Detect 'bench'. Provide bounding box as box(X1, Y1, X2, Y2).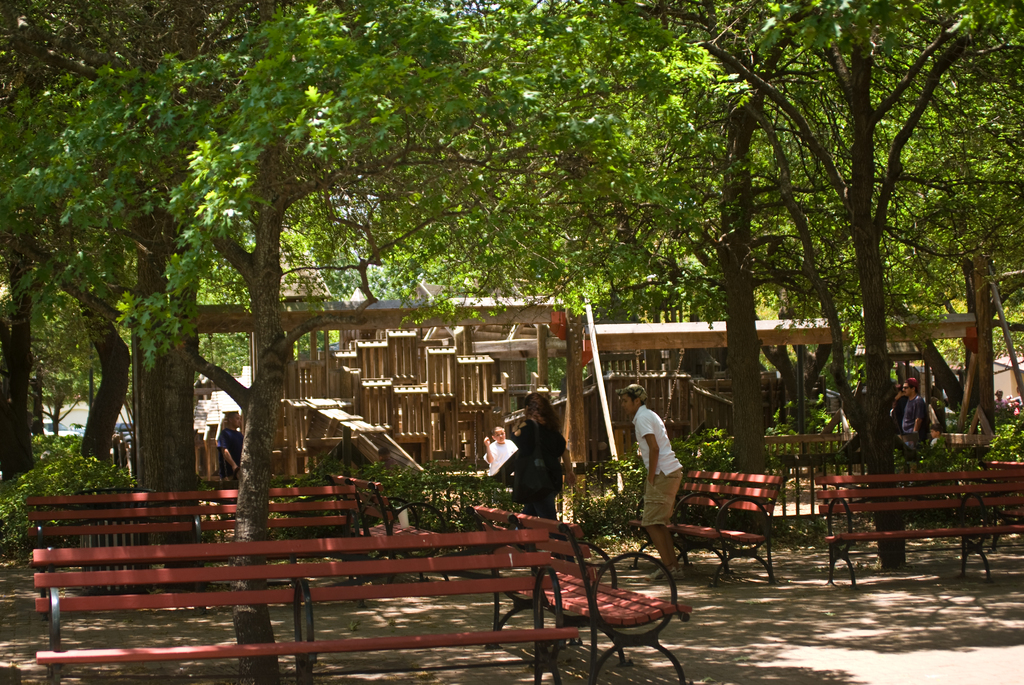
box(638, 467, 799, 608).
